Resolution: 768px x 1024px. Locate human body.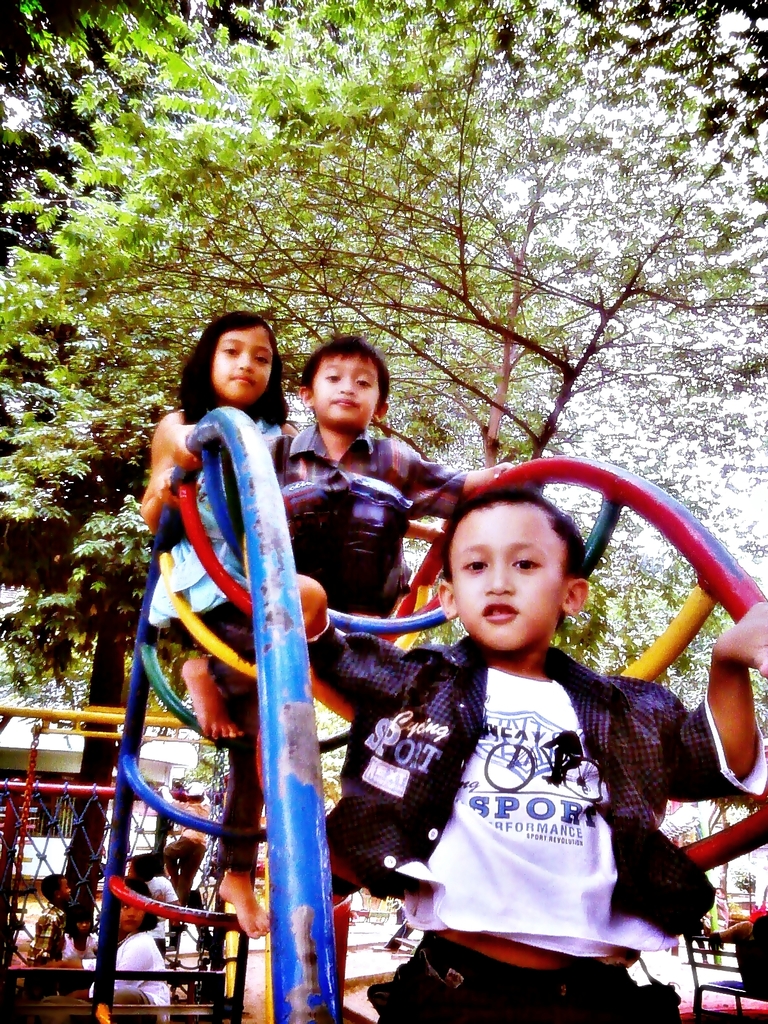
pyautogui.locateOnScreen(142, 874, 177, 951).
